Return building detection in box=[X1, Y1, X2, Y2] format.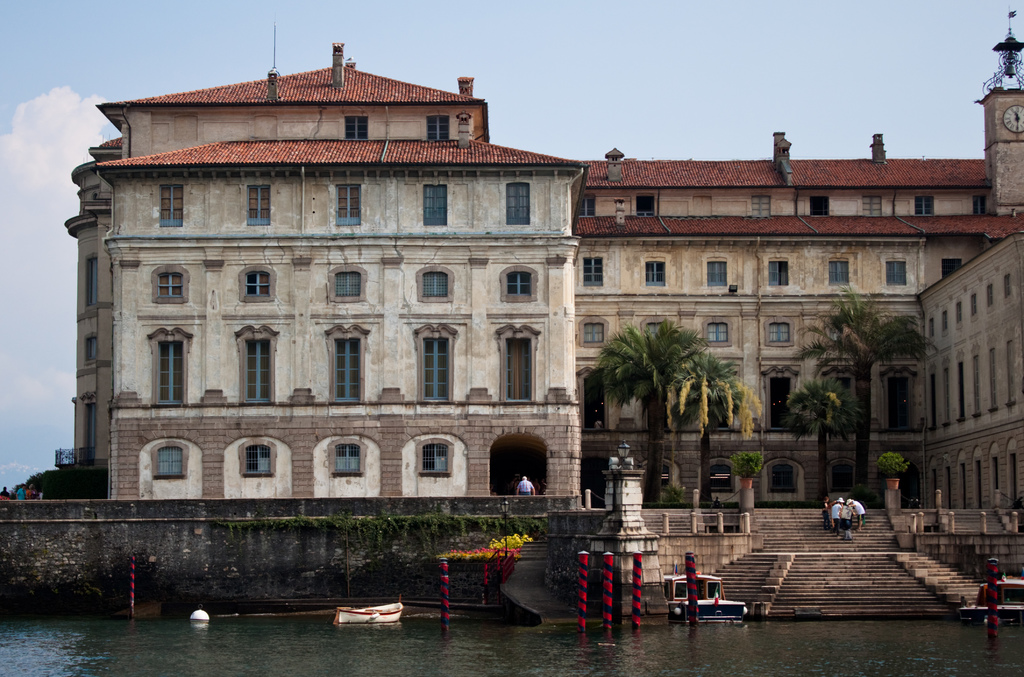
box=[63, 26, 1023, 617].
